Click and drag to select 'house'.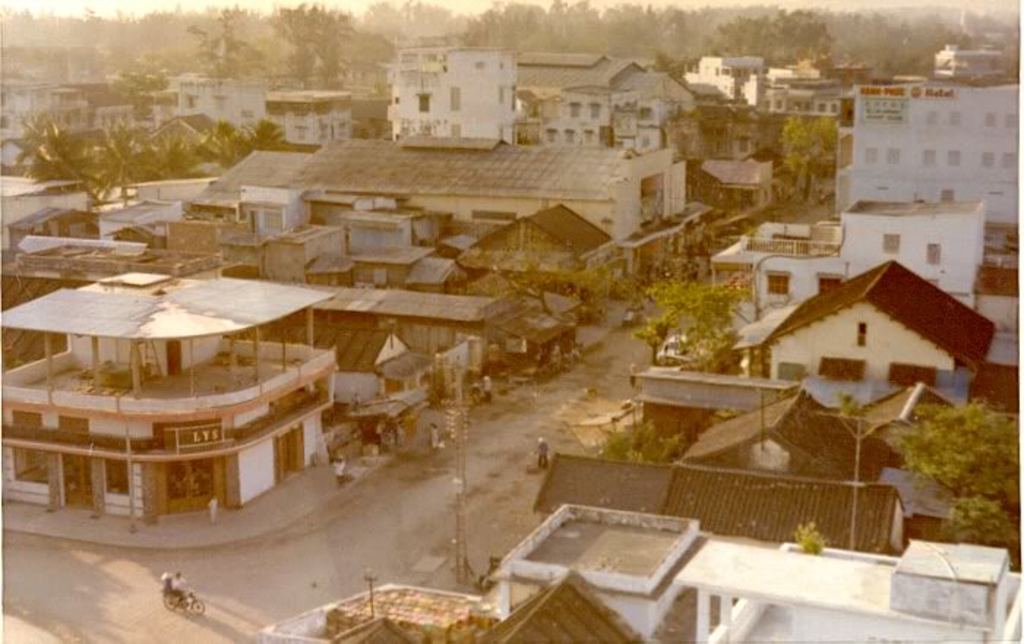
Selection: pyautogui.locateOnScreen(260, 583, 502, 643).
